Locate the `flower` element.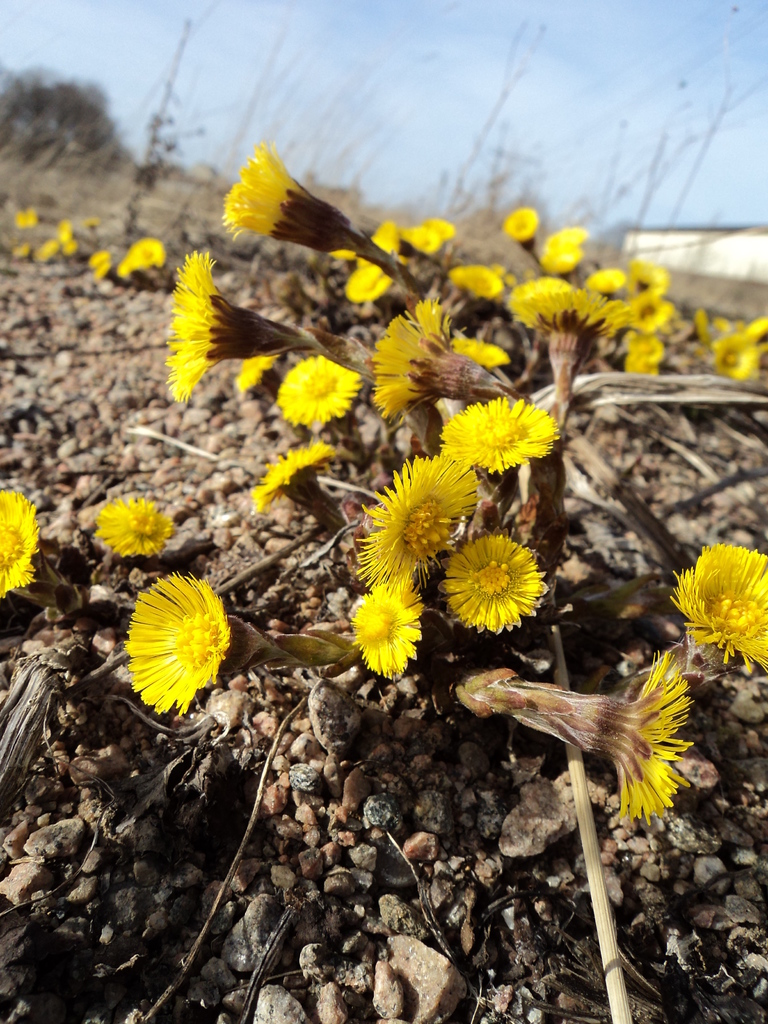
Element bbox: <region>0, 484, 36, 602</region>.
